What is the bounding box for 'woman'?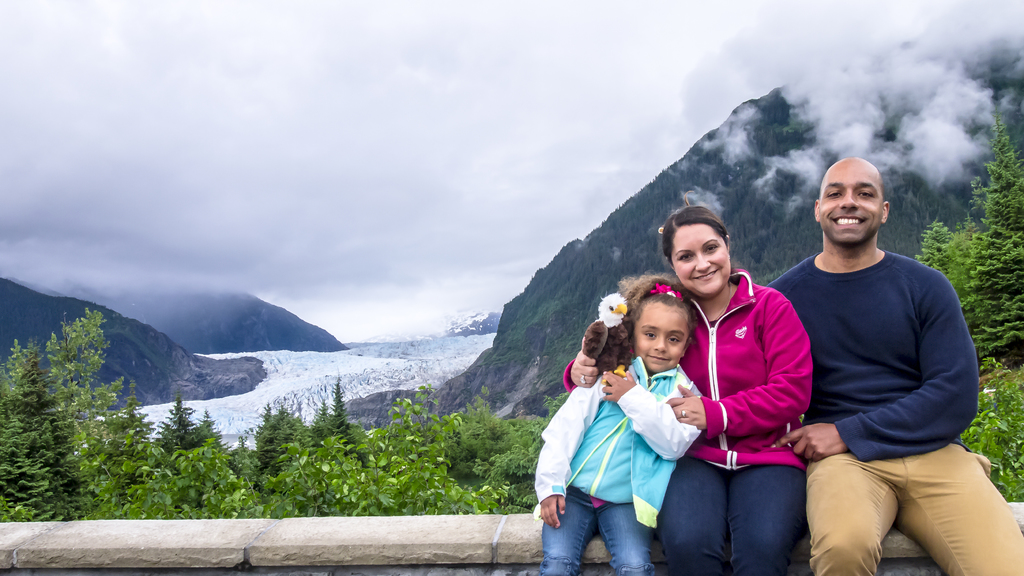
Rect(560, 205, 815, 575).
